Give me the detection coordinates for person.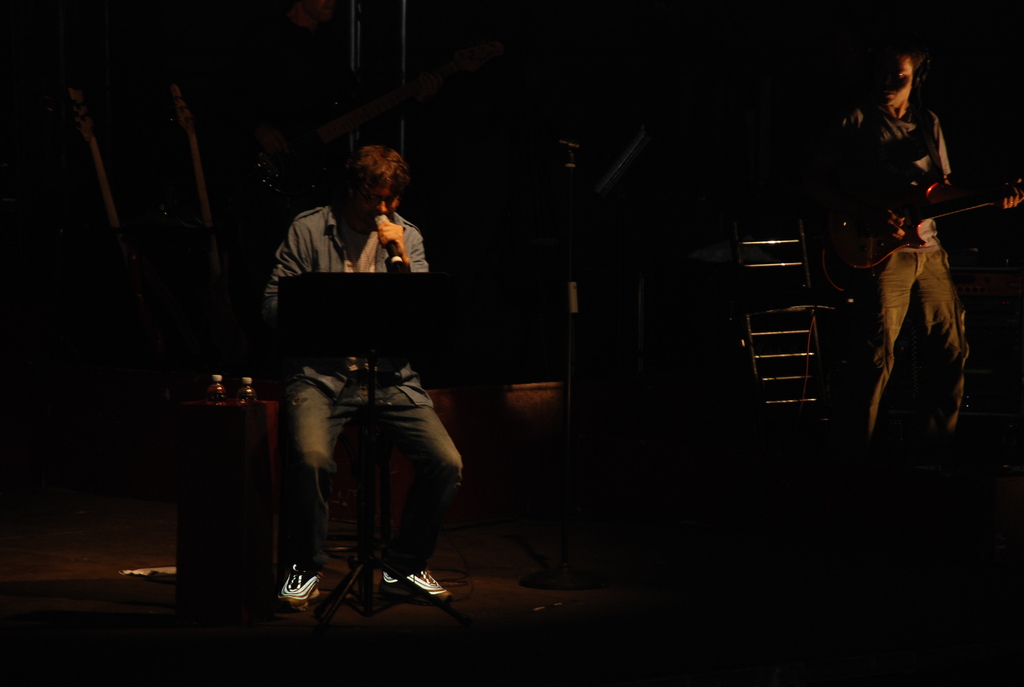
[268, 138, 468, 611].
